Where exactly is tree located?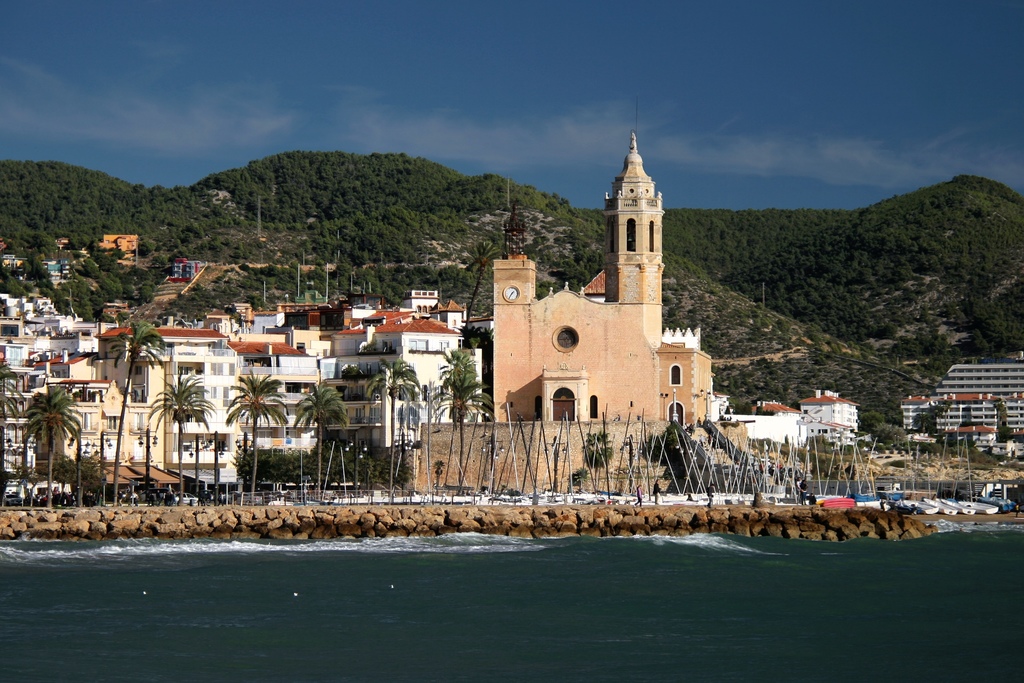
Its bounding box is box(281, 366, 344, 509).
